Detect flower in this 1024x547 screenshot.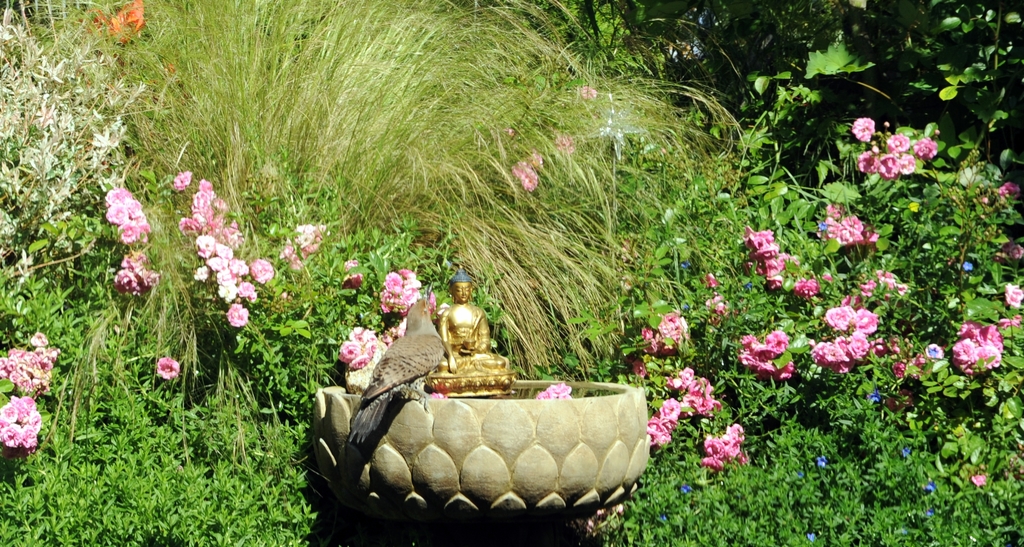
Detection: x1=536, y1=382, x2=573, y2=400.
